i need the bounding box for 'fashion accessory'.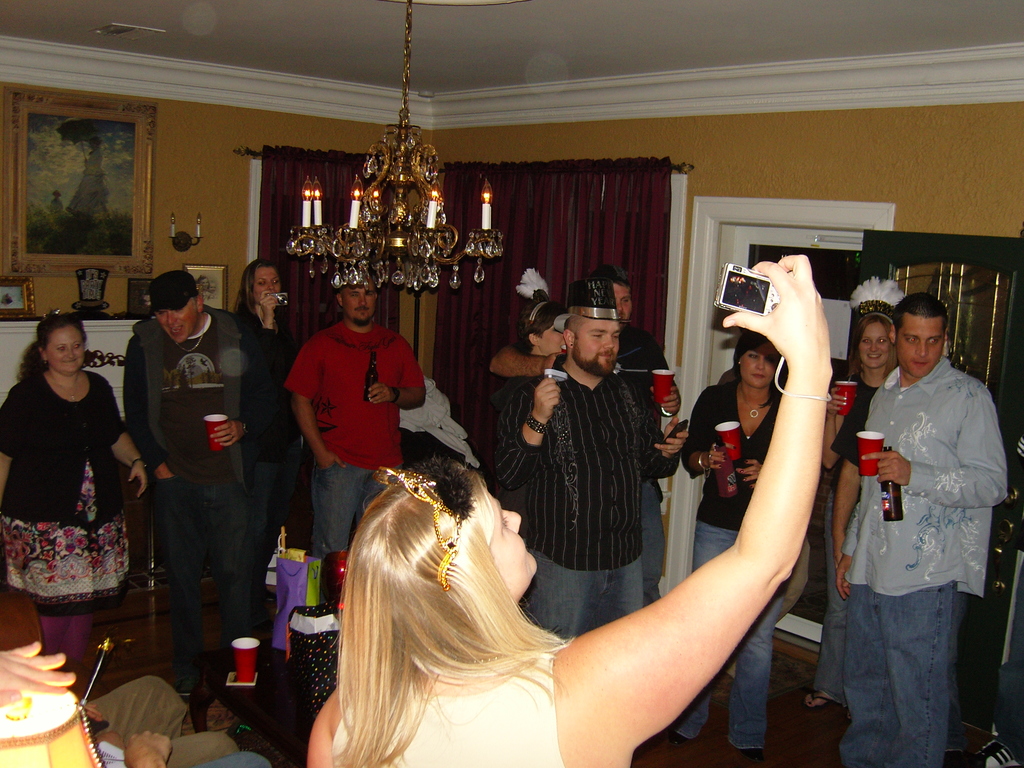
Here it is: bbox=(238, 419, 250, 438).
